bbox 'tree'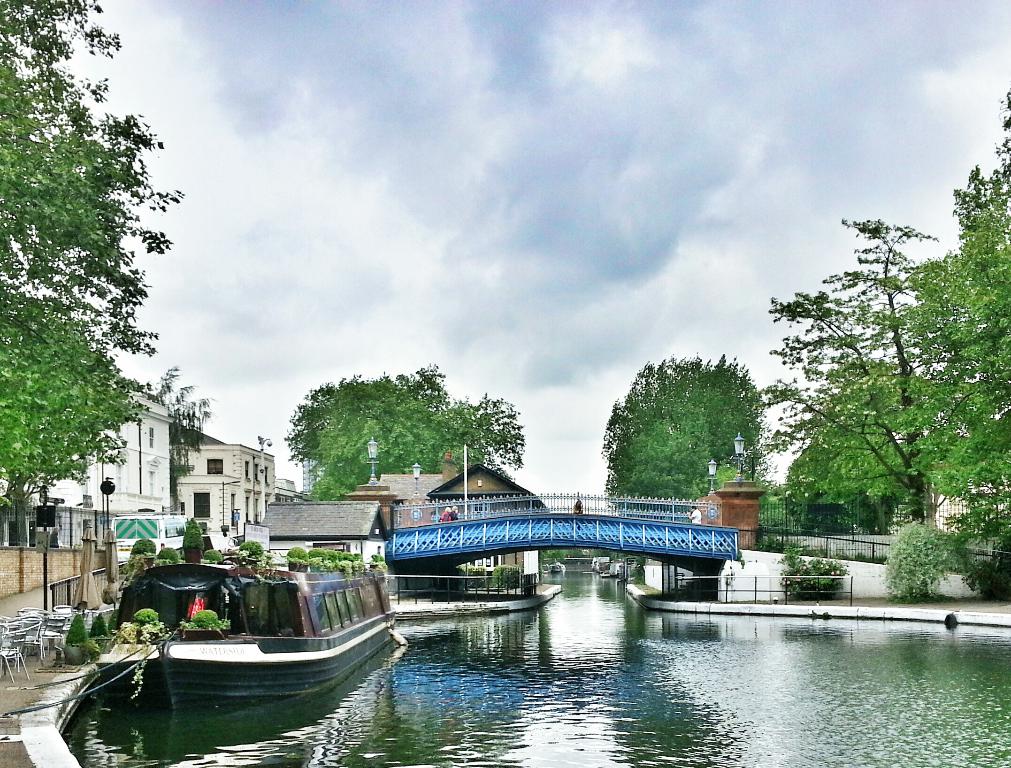
bbox(0, 0, 187, 364)
